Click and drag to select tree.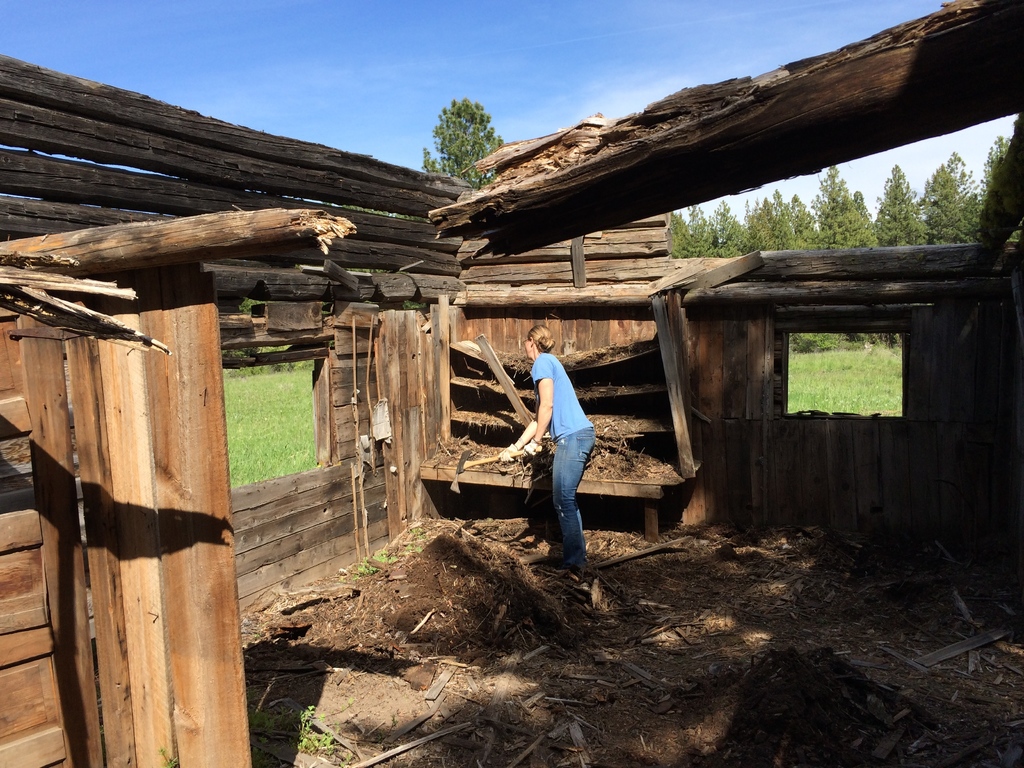
Selection: box=[422, 95, 507, 192].
